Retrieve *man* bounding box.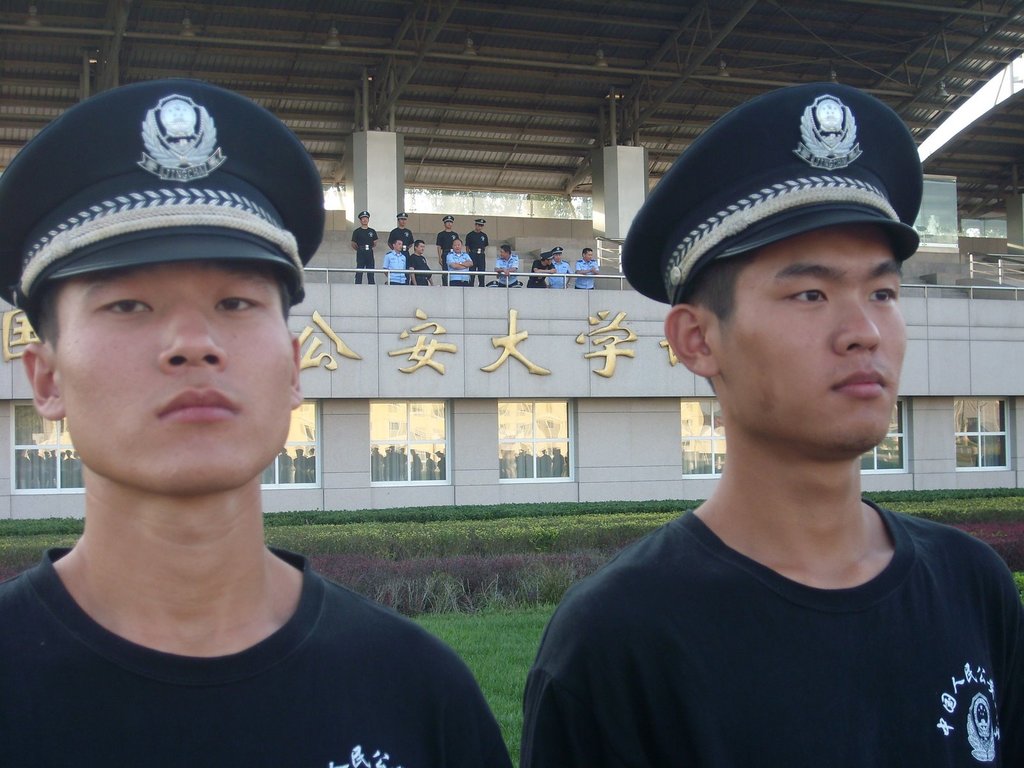
Bounding box: 410,239,435,284.
